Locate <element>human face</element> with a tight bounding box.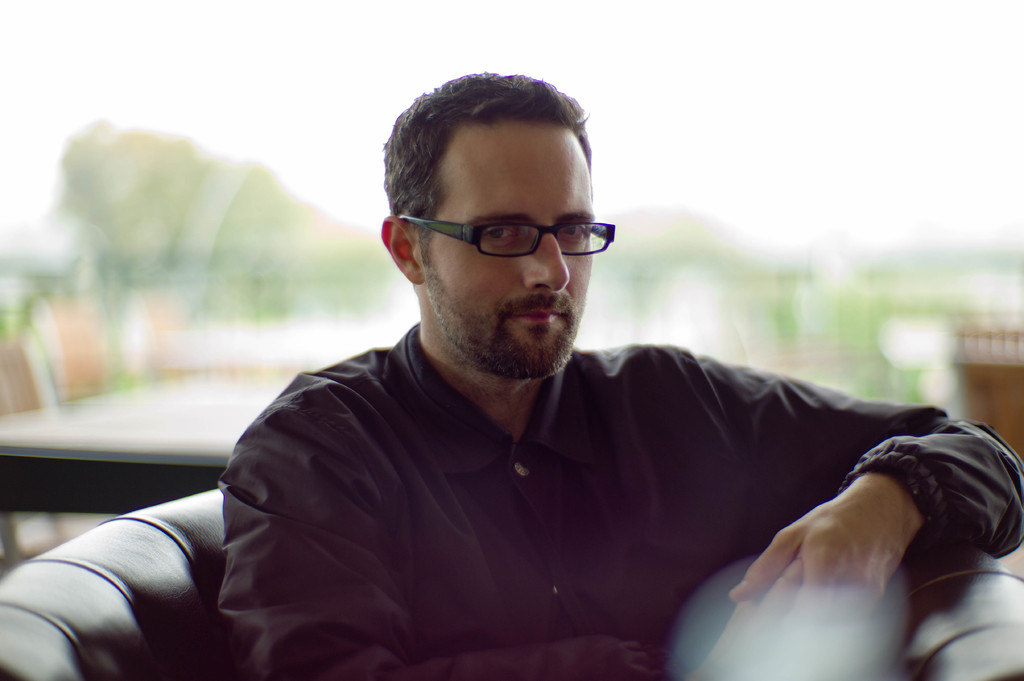
BBox(433, 136, 598, 380).
